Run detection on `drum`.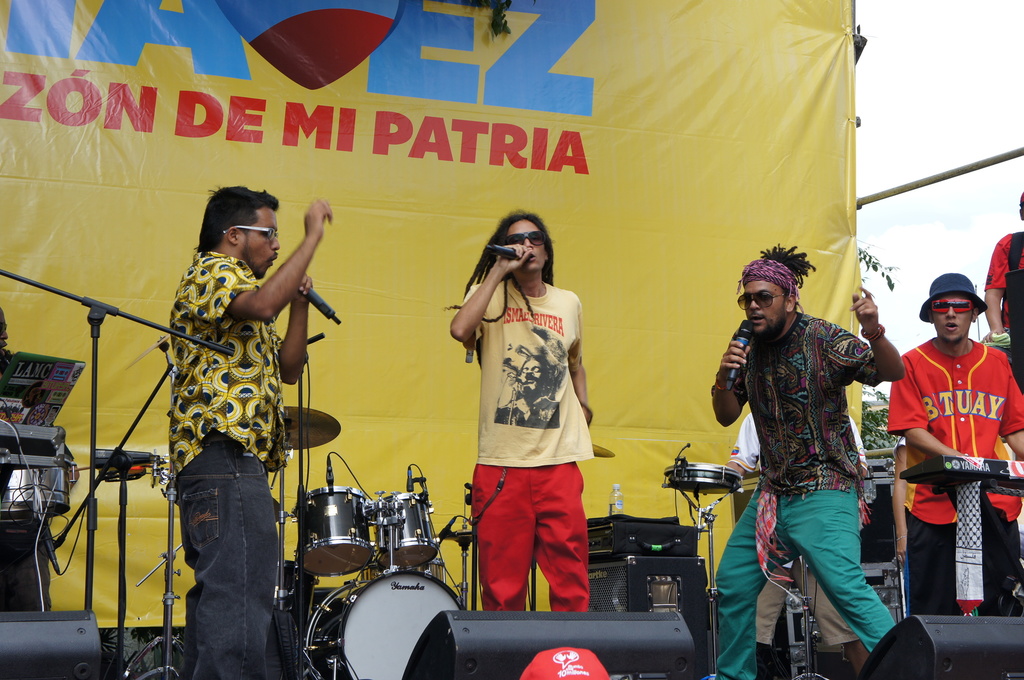
Result: 304/563/465/679.
